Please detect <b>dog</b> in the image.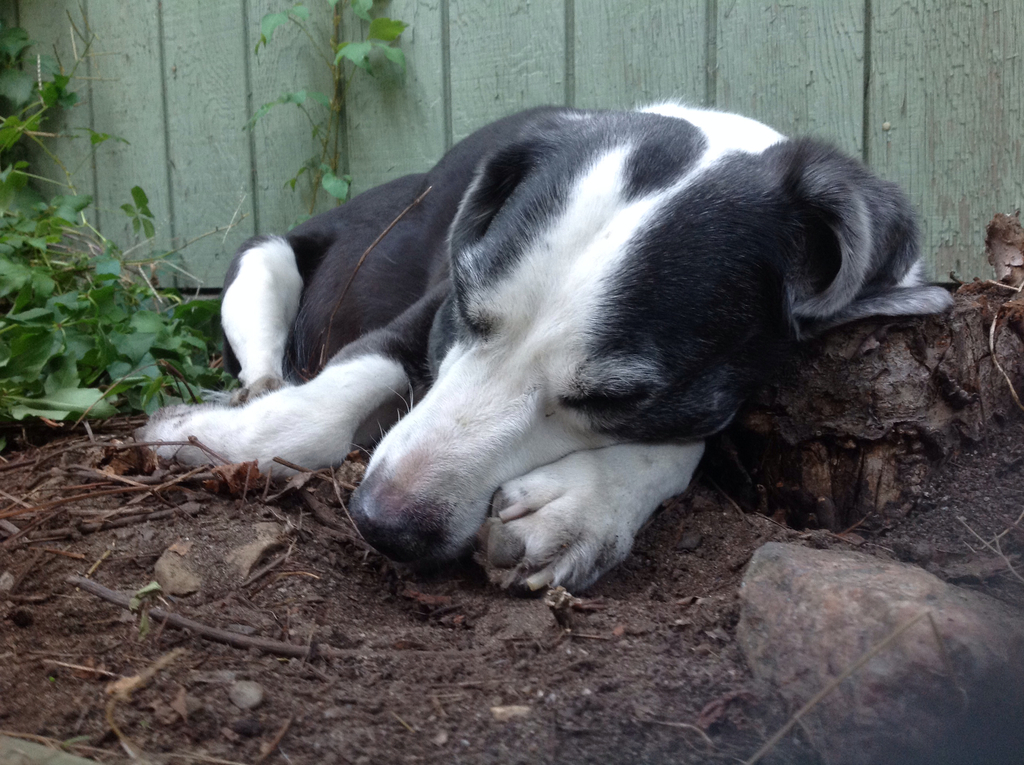
141/88/959/594.
